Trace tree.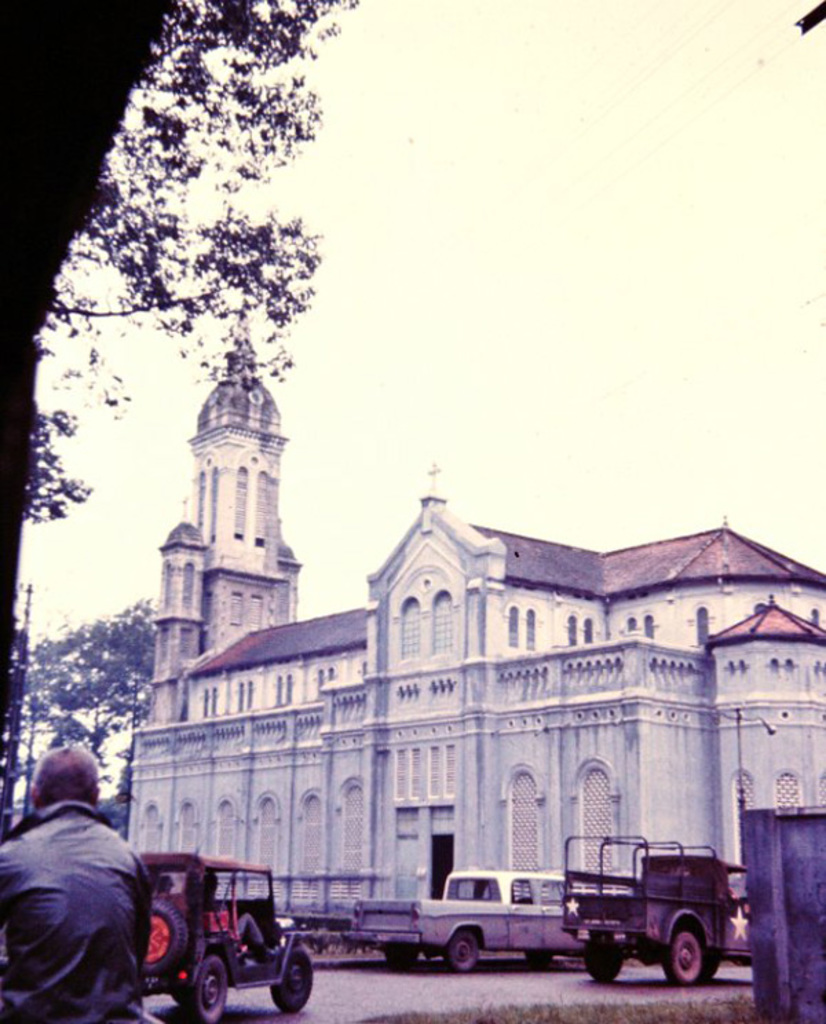
Traced to detection(0, 610, 154, 829).
